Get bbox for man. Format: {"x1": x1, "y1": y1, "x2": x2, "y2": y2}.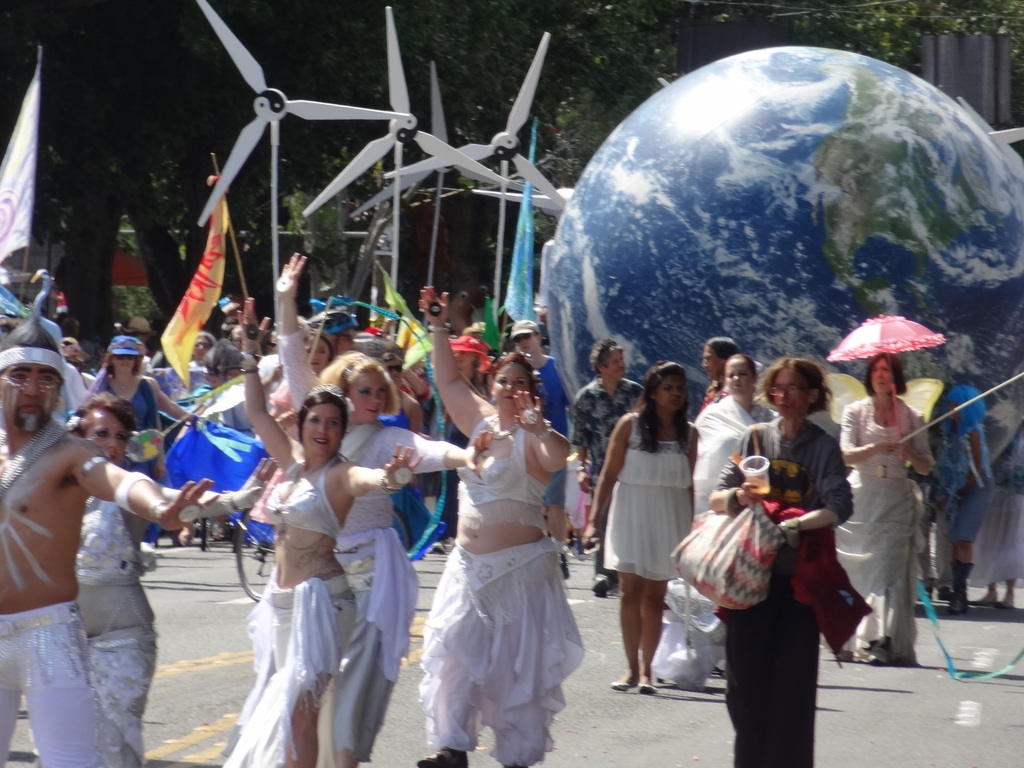
{"x1": 508, "y1": 319, "x2": 571, "y2": 574}.
